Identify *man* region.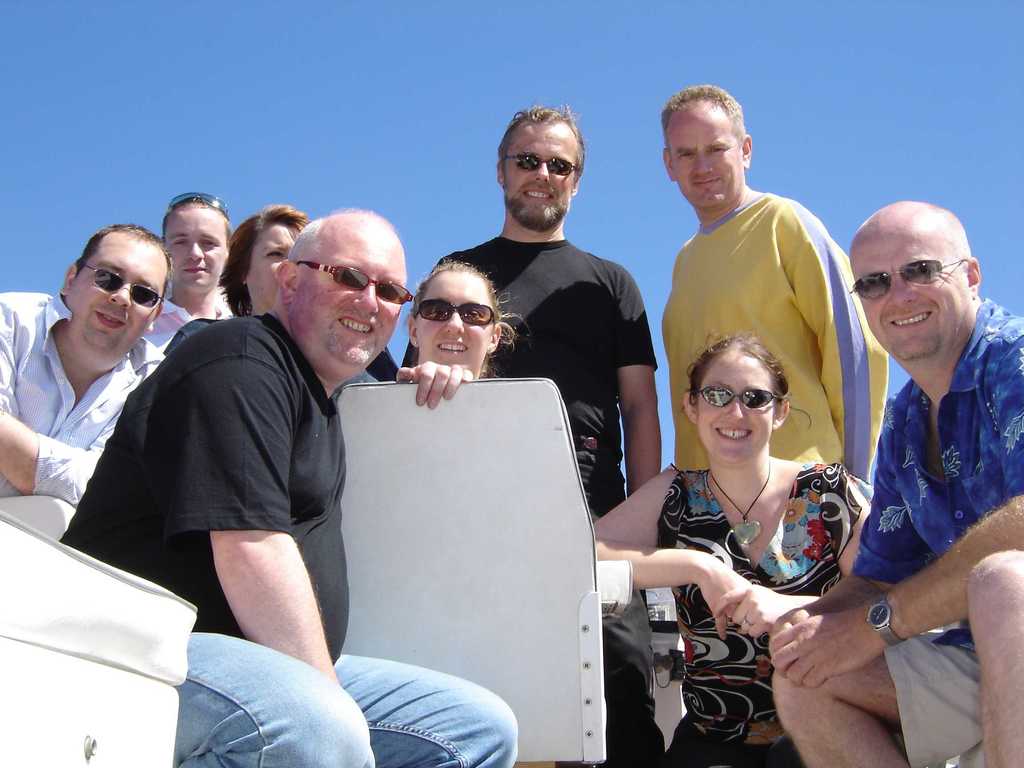
Region: 56 204 515 767.
